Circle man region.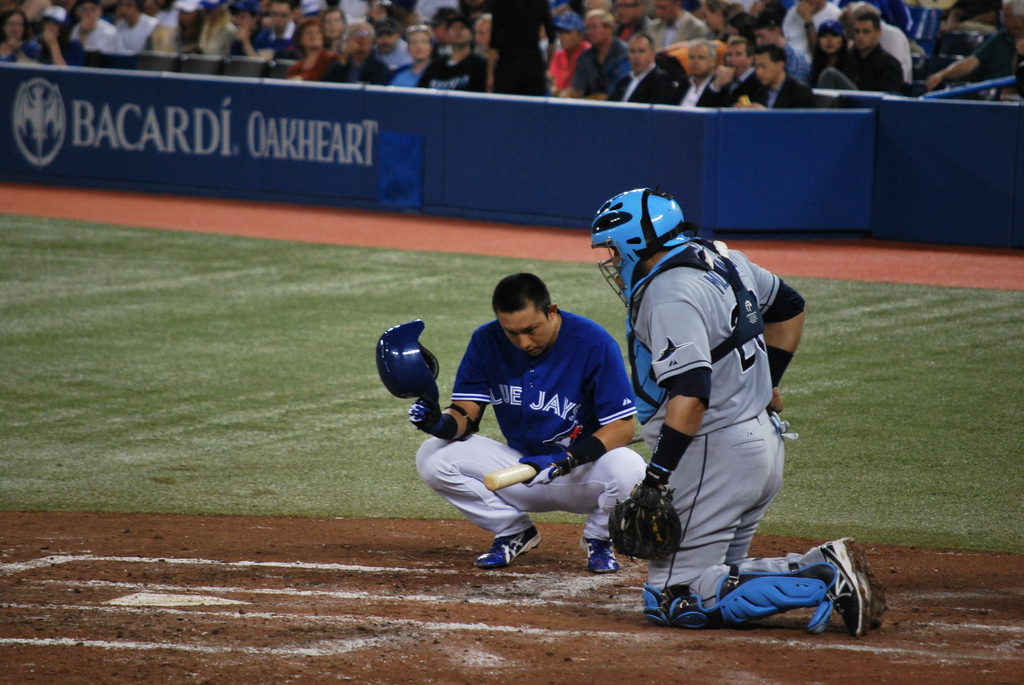
Region: <bbox>370, 19, 410, 72</bbox>.
